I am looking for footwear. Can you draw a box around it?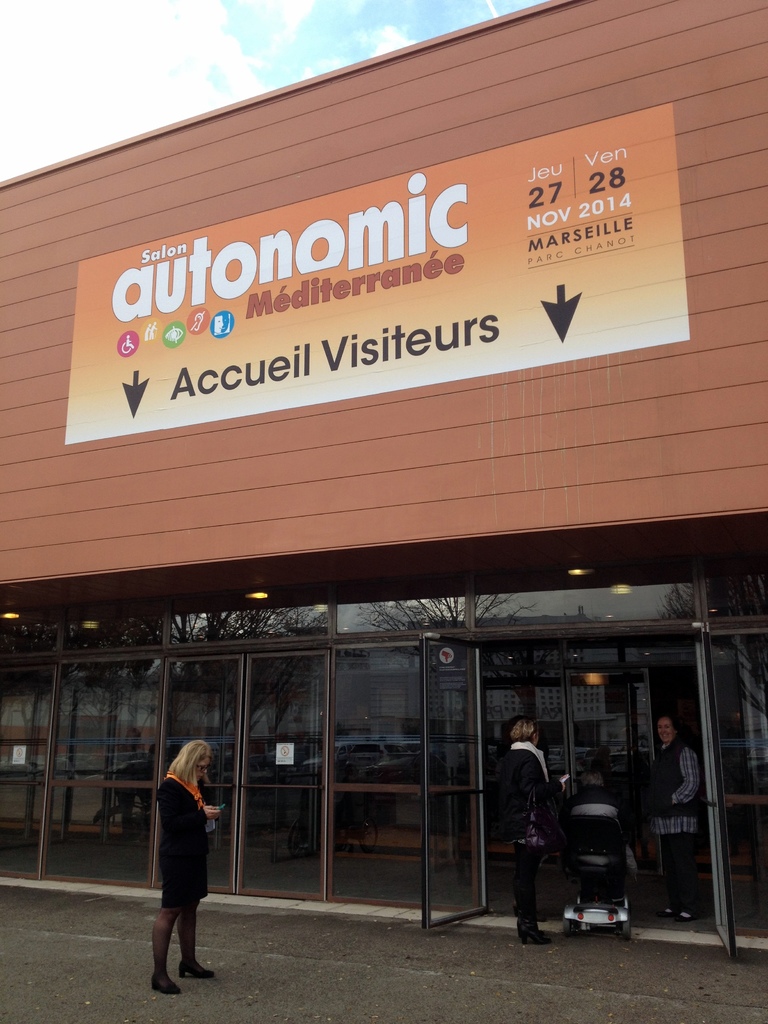
Sure, the bounding box is 149, 976, 182, 995.
